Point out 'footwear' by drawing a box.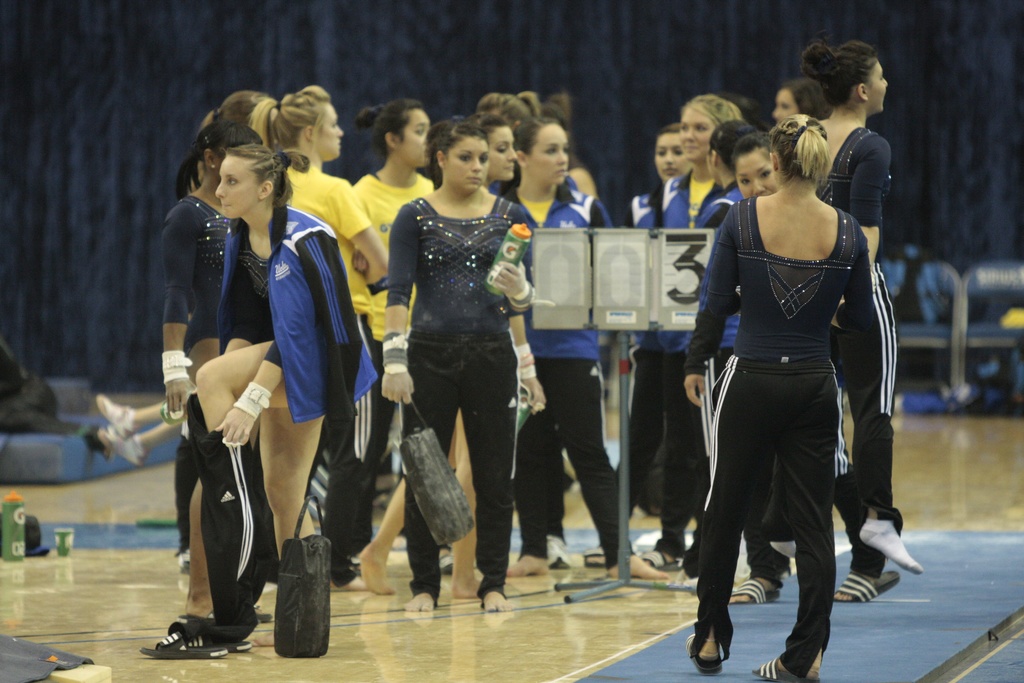
685/632/723/675.
